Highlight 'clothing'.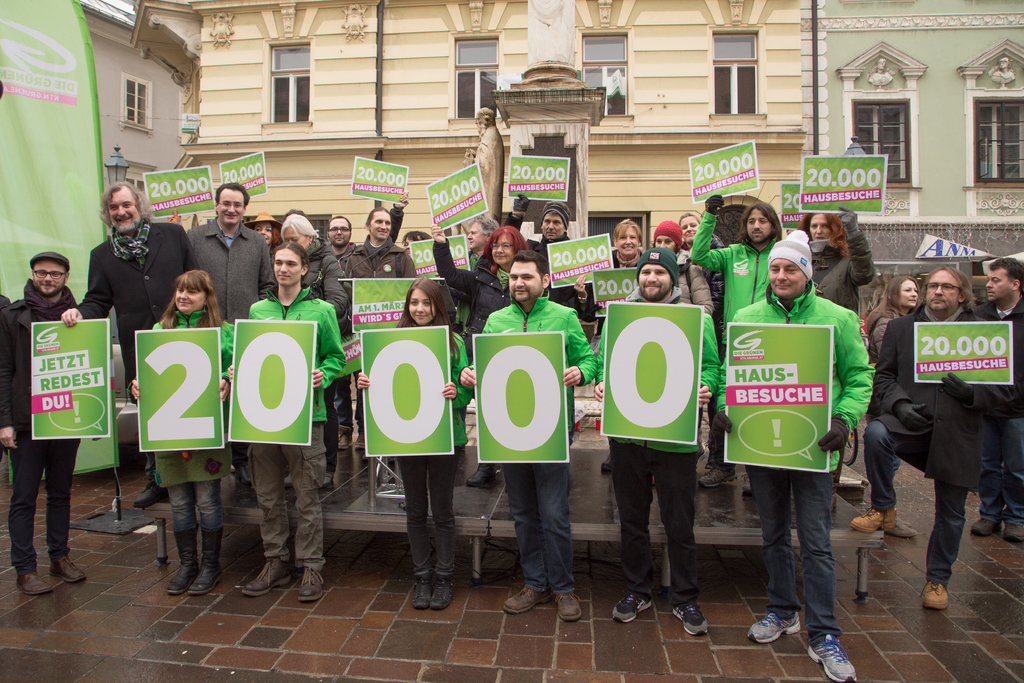
Highlighted region: {"x1": 711, "y1": 278, "x2": 888, "y2": 636}.
